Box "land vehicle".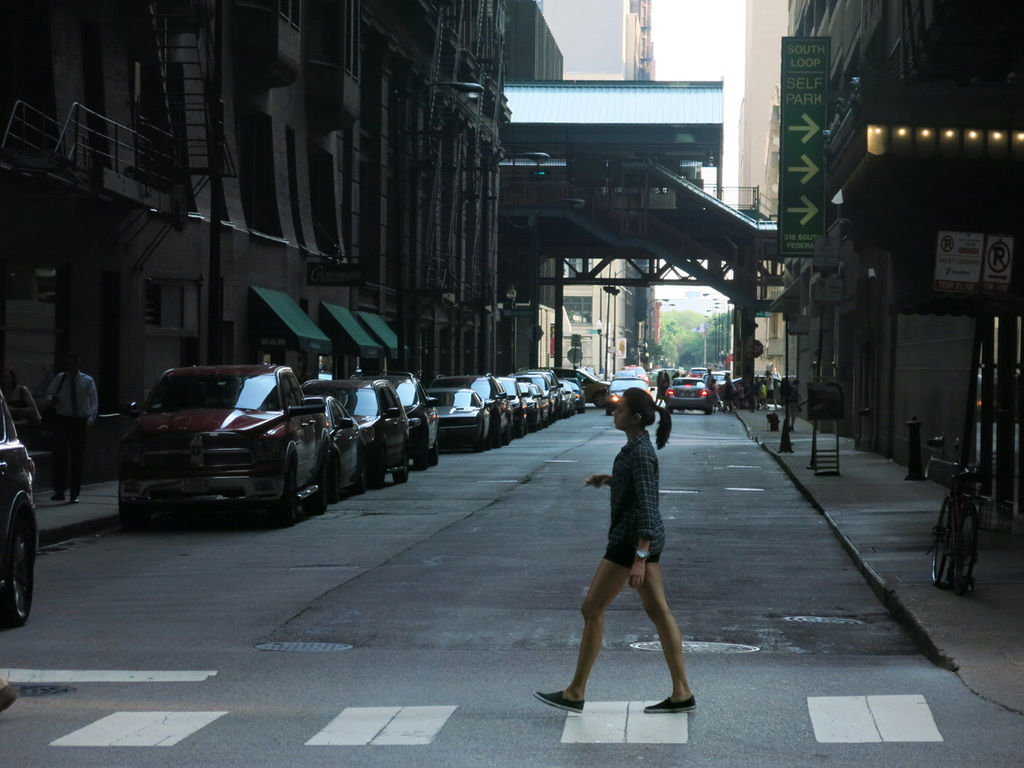
detection(706, 370, 722, 381).
